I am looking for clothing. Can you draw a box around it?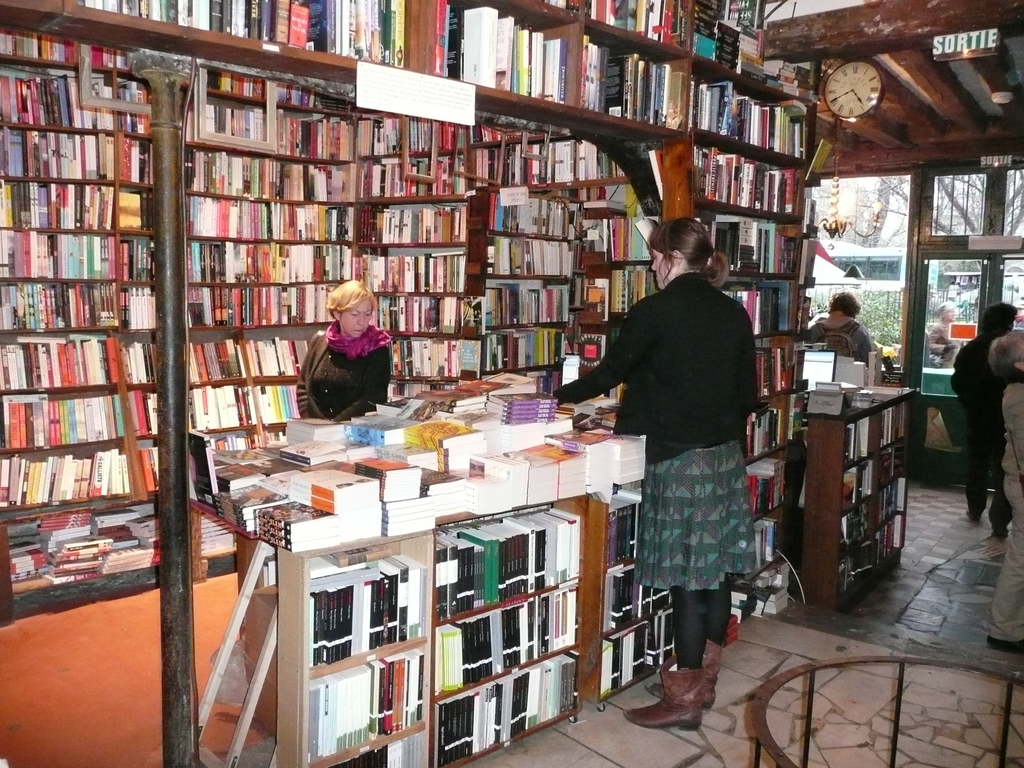
Sure, the bounding box is [left=577, top=230, right=766, bottom=652].
